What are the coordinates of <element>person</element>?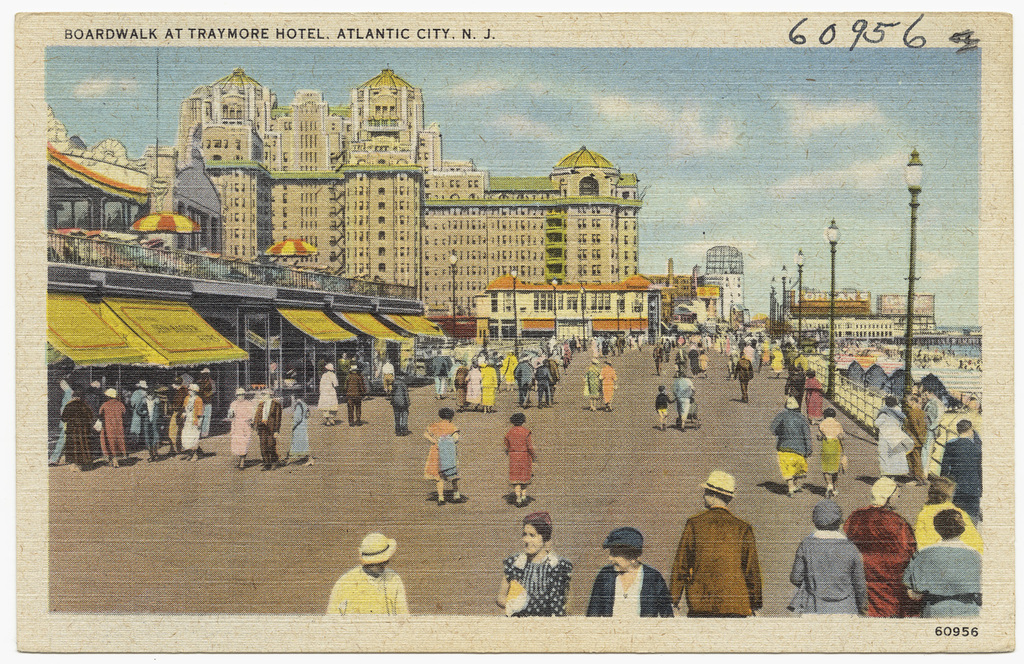
{"left": 872, "top": 393, "right": 911, "bottom": 480}.
